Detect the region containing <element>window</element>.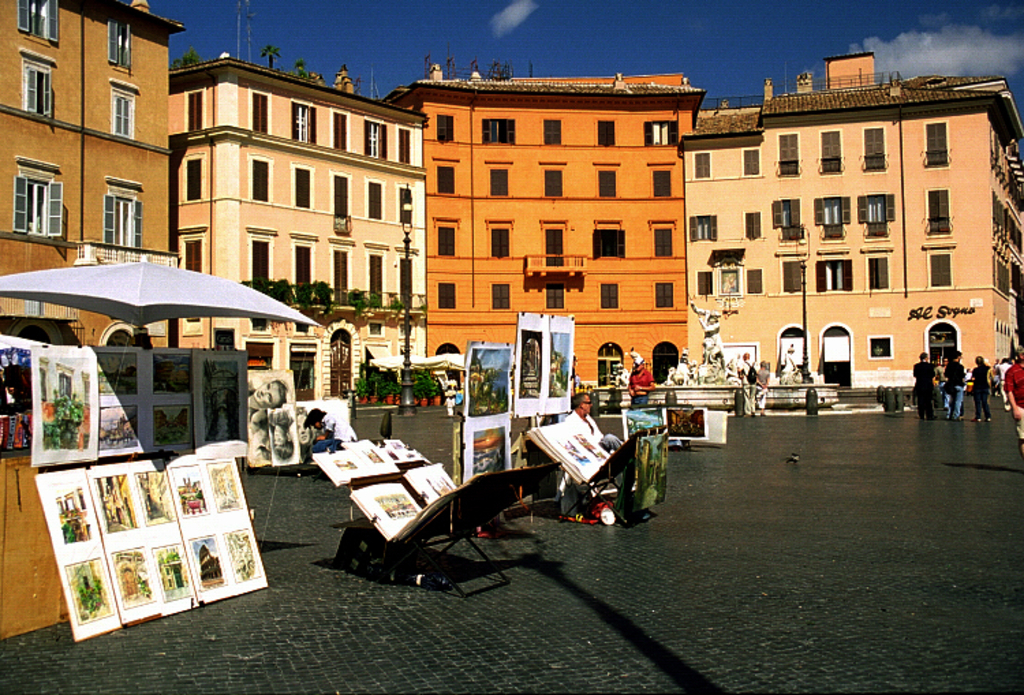
box(743, 146, 759, 178).
